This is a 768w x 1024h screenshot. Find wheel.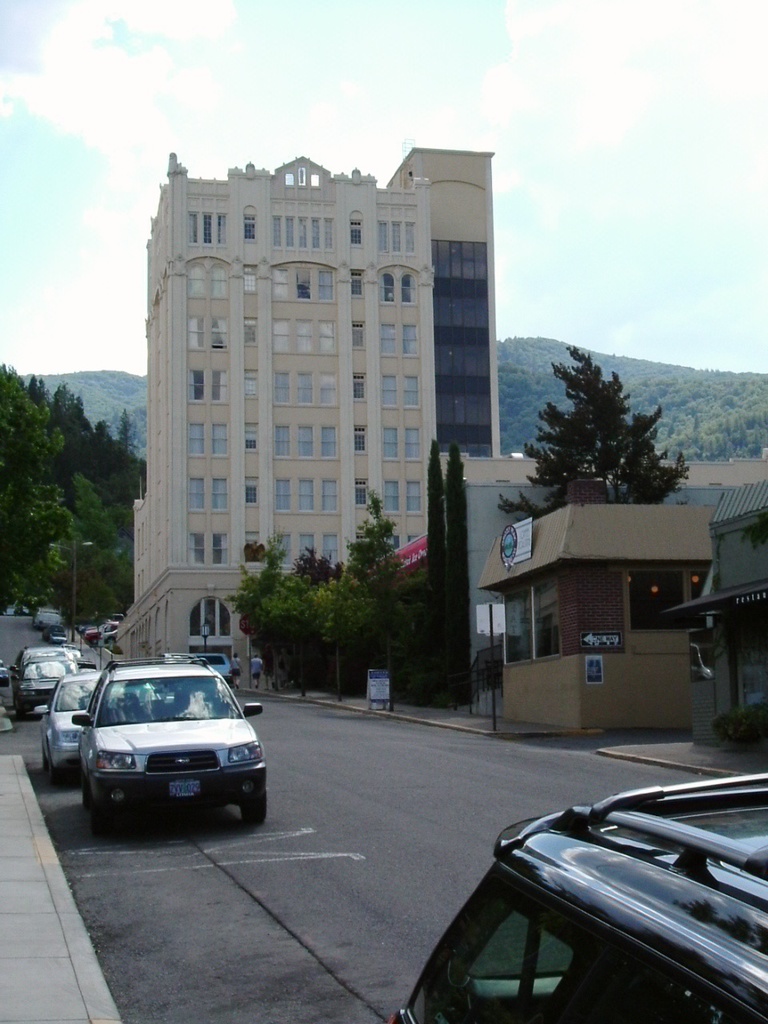
Bounding box: detection(38, 757, 46, 778).
